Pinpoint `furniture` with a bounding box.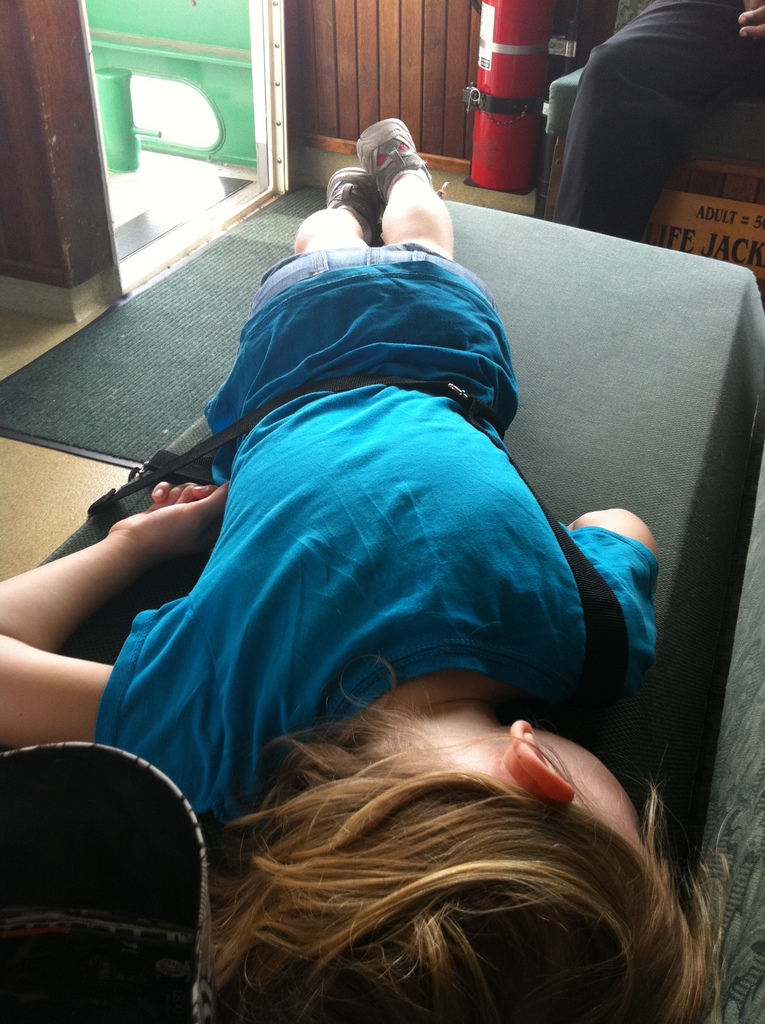
detection(35, 202, 764, 912).
